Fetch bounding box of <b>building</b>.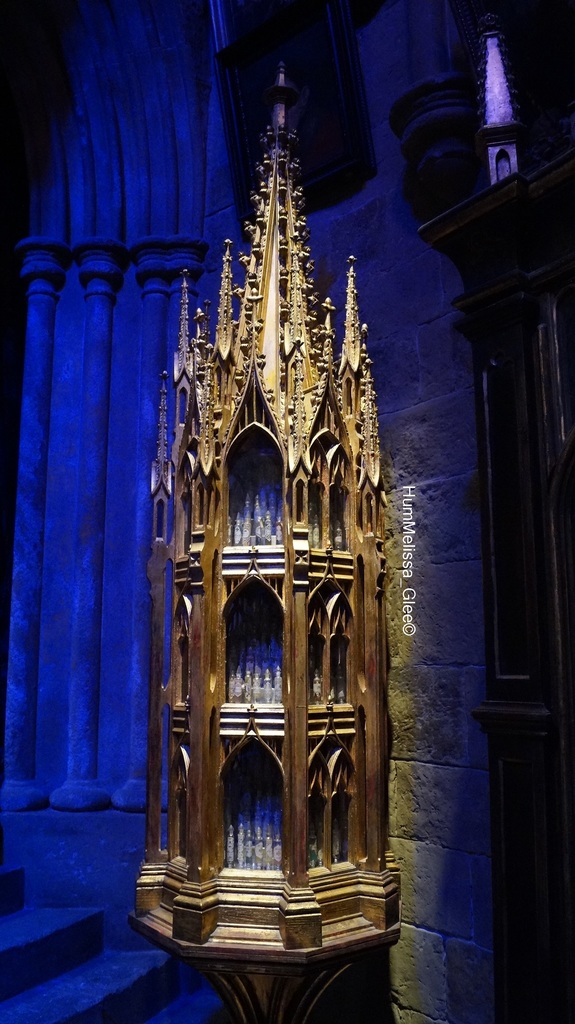
Bbox: left=127, top=66, right=389, bottom=966.
